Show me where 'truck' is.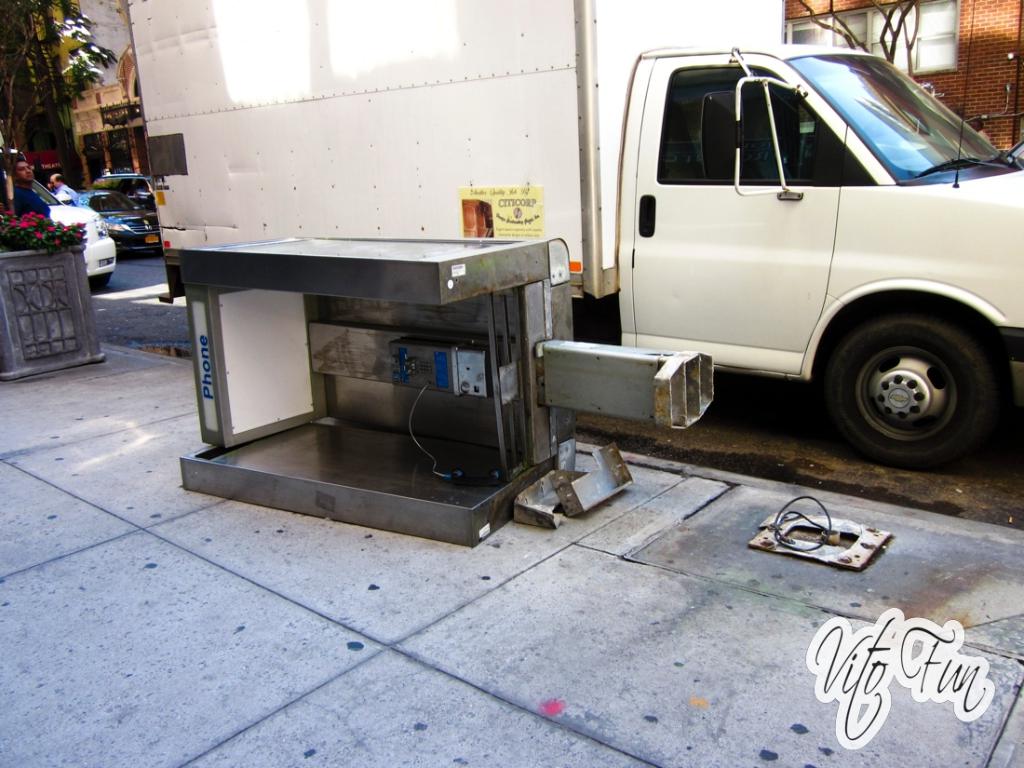
'truck' is at {"left": 123, "top": 0, "right": 1023, "bottom": 475}.
